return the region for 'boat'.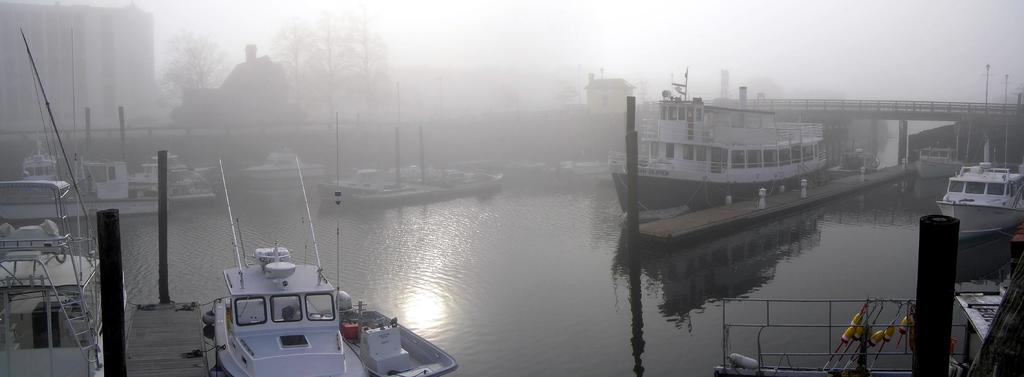
(x1=237, y1=142, x2=332, y2=186).
